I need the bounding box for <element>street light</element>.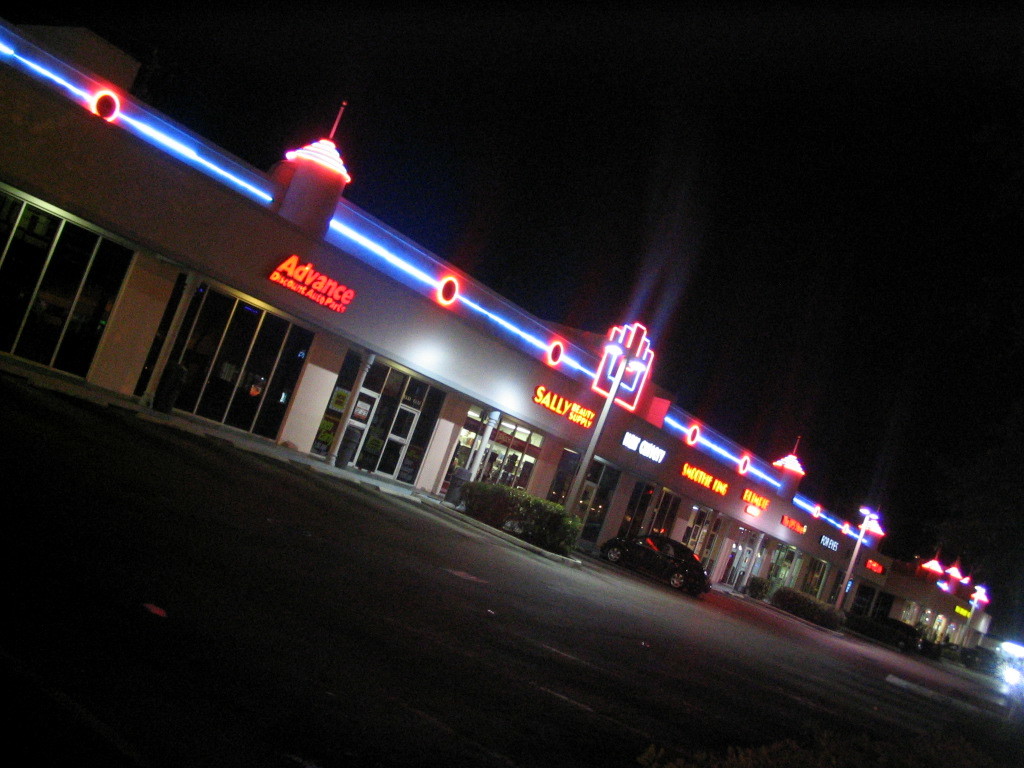
Here it is: <box>962,585,988,651</box>.
